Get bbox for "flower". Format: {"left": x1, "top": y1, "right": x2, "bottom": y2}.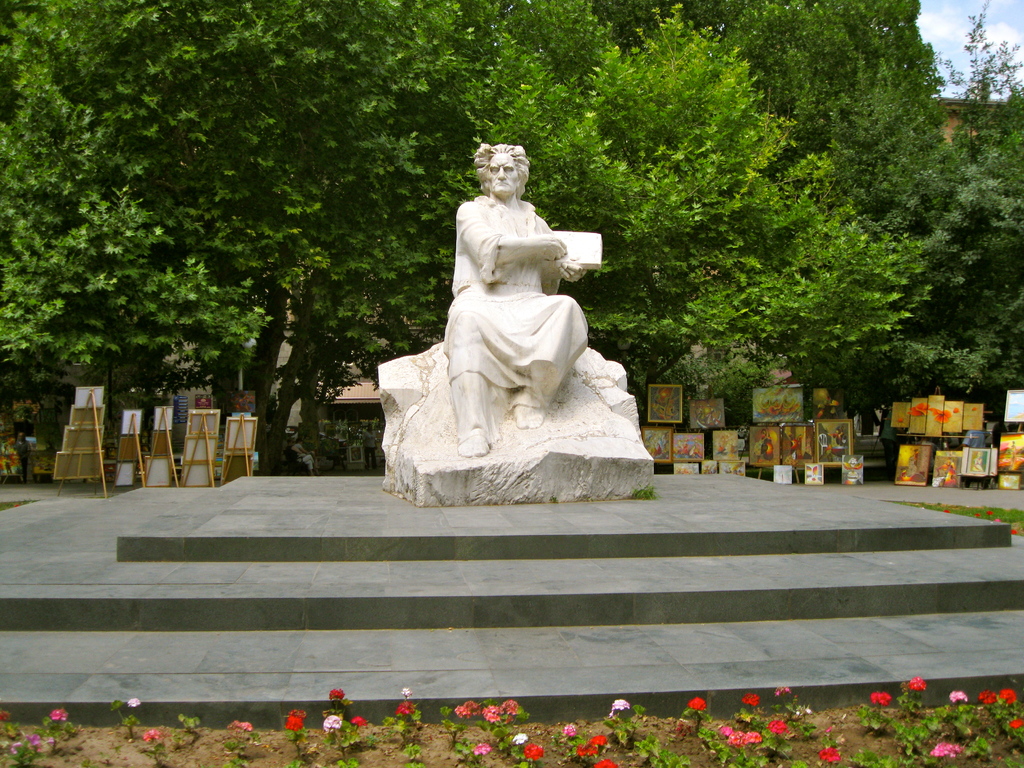
{"left": 126, "top": 696, "right": 139, "bottom": 710}.
